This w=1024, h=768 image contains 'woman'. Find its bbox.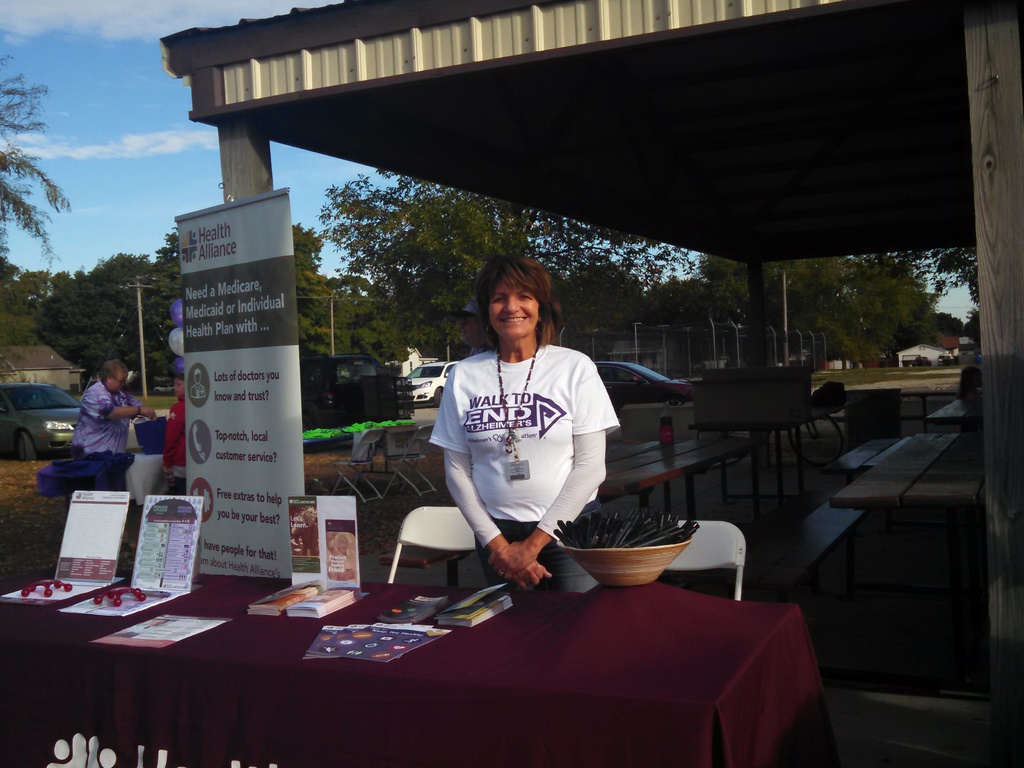
<region>428, 252, 618, 591</region>.
